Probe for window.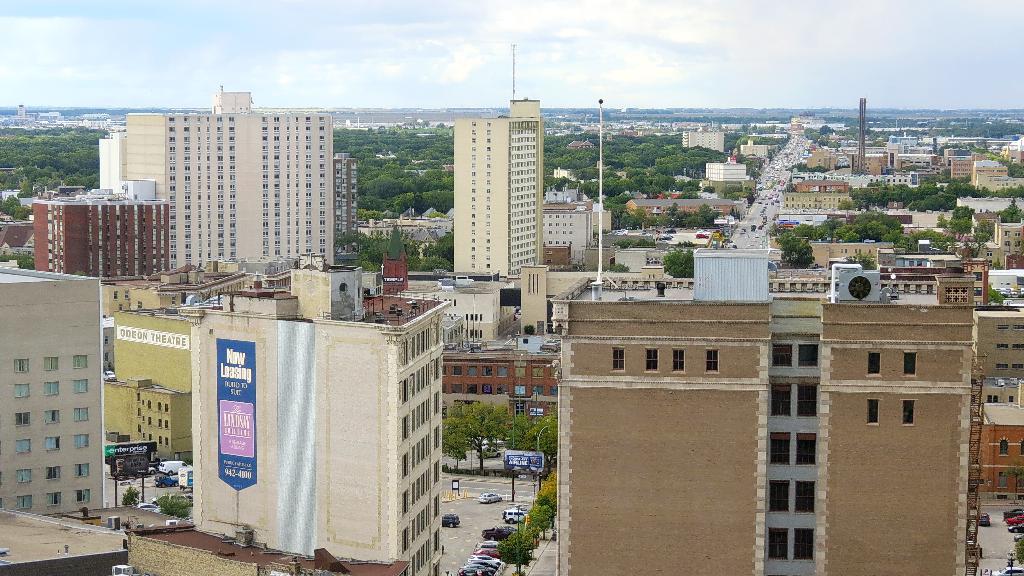
Probe result: [x1=902, y1=402, x2=913, y2=427].
